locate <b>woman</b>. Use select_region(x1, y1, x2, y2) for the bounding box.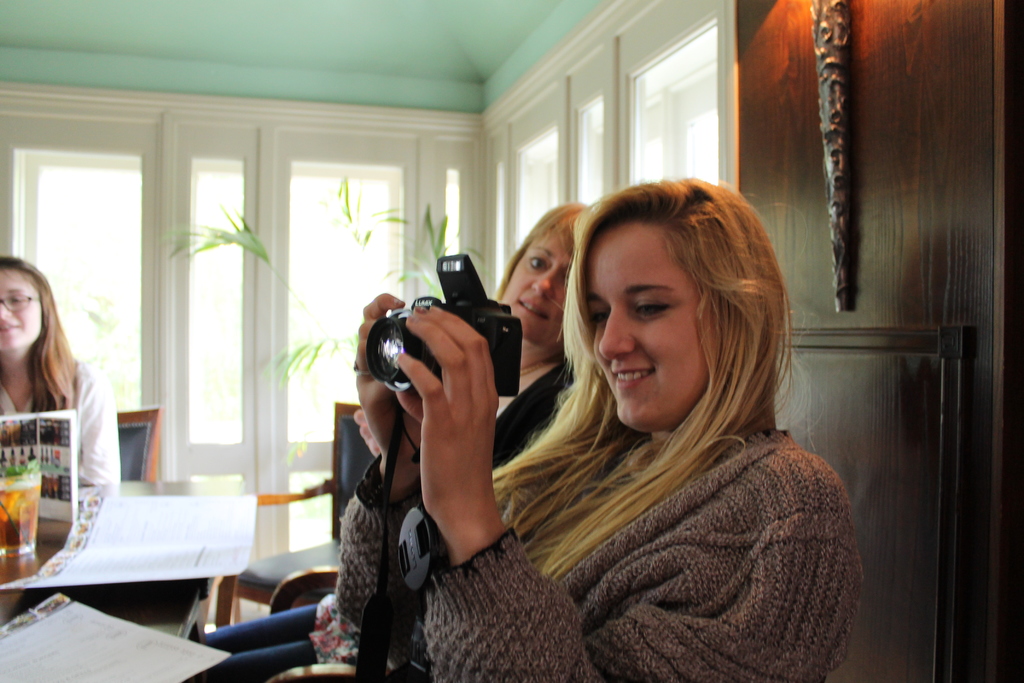
select_region(0, 254, 120, 501).
